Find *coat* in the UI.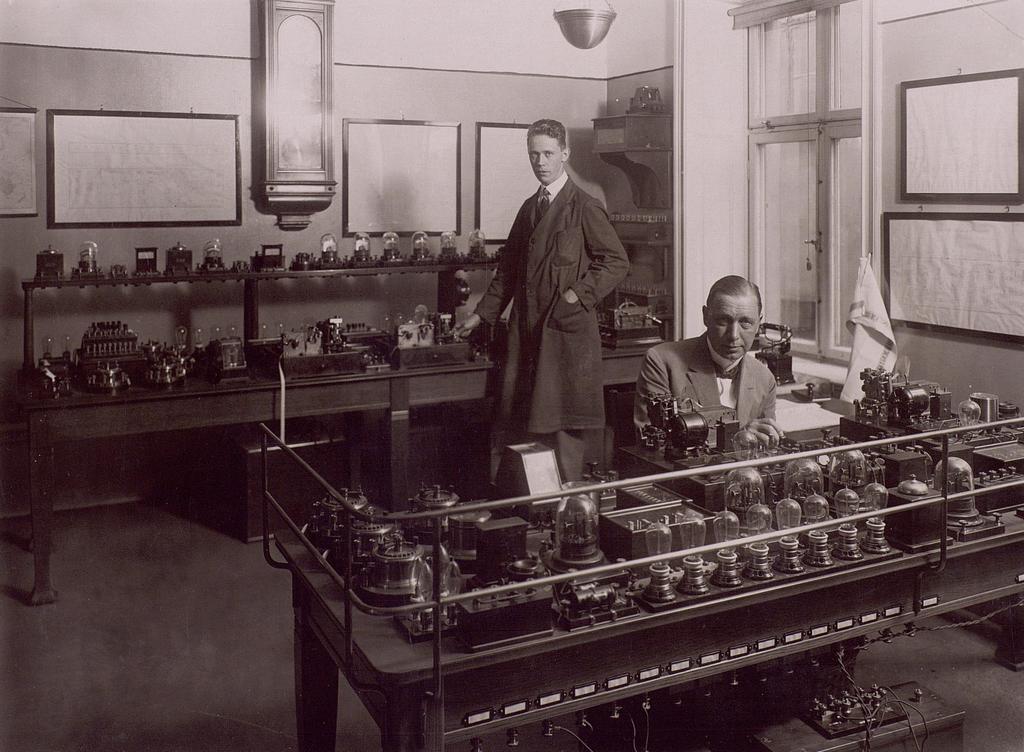
UI element at <region>482, 113, 623, 440</region>.
